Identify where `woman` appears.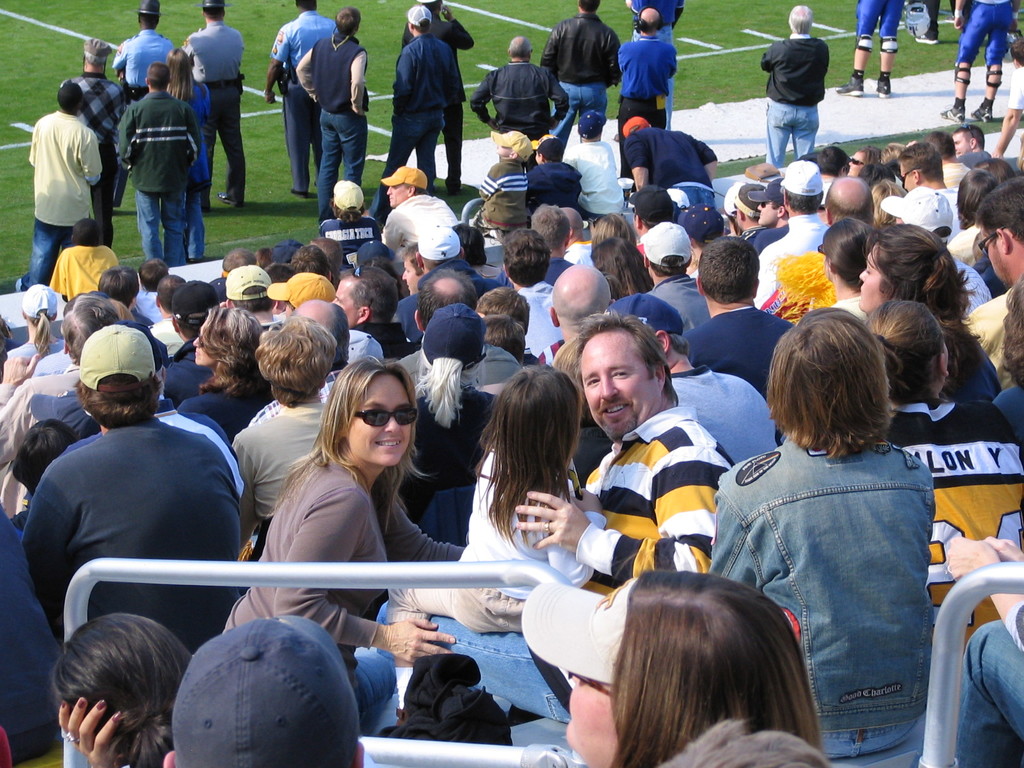
Appears at [left=217, top=358, right=466, bottom=730].
